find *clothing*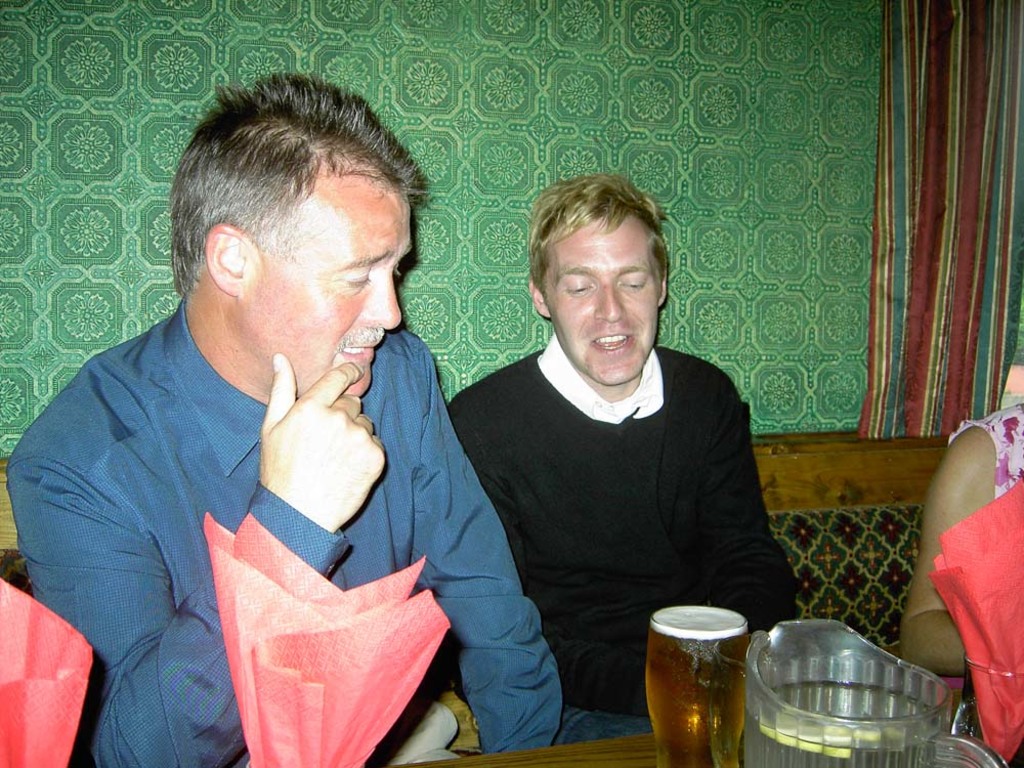
441 341 804 724
